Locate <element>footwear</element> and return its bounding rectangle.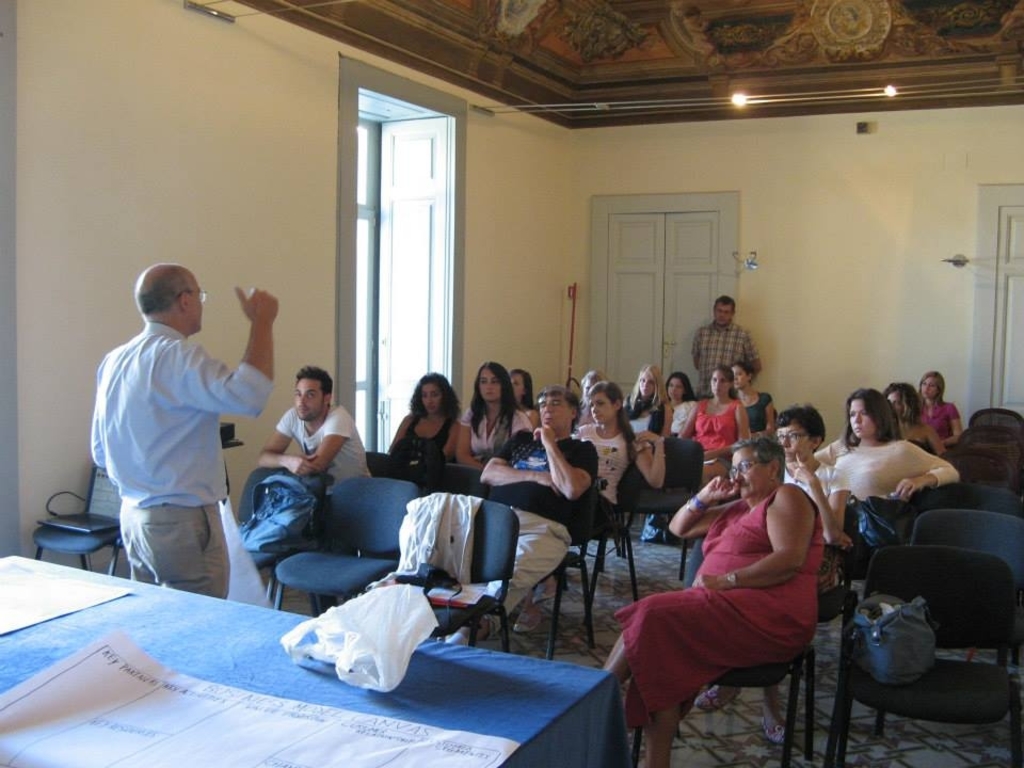
pyautogui.locateOnScreen(766, 716, 786, 745).
